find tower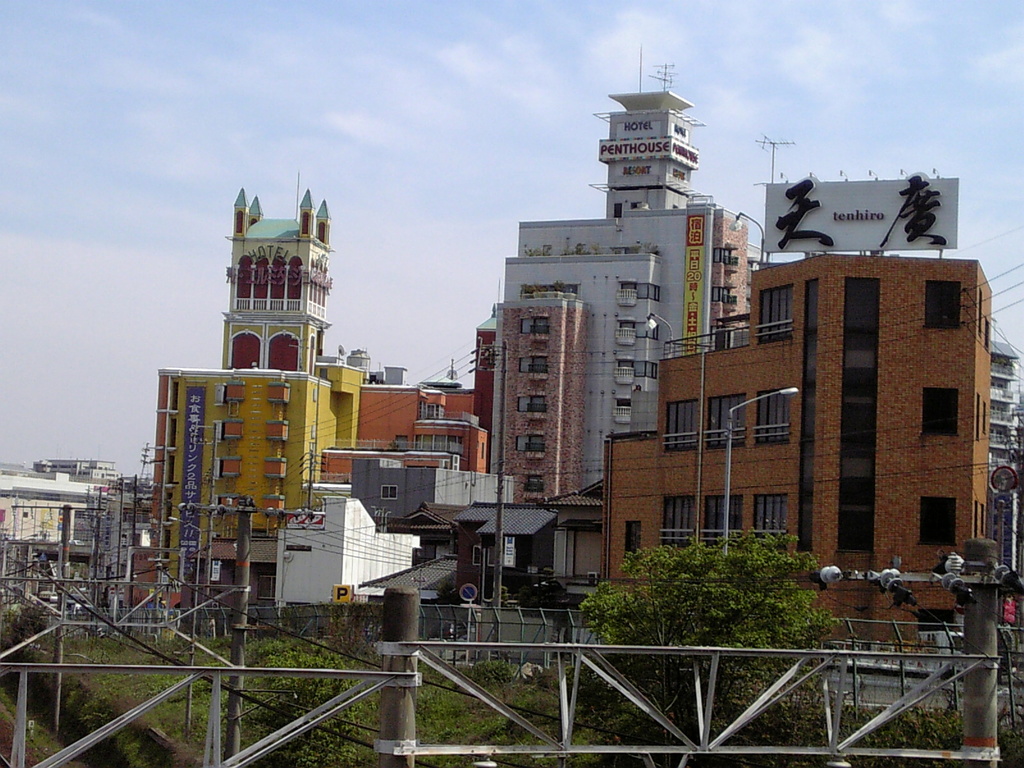
[x1=150, y1=195, x2=359, y2=621]
